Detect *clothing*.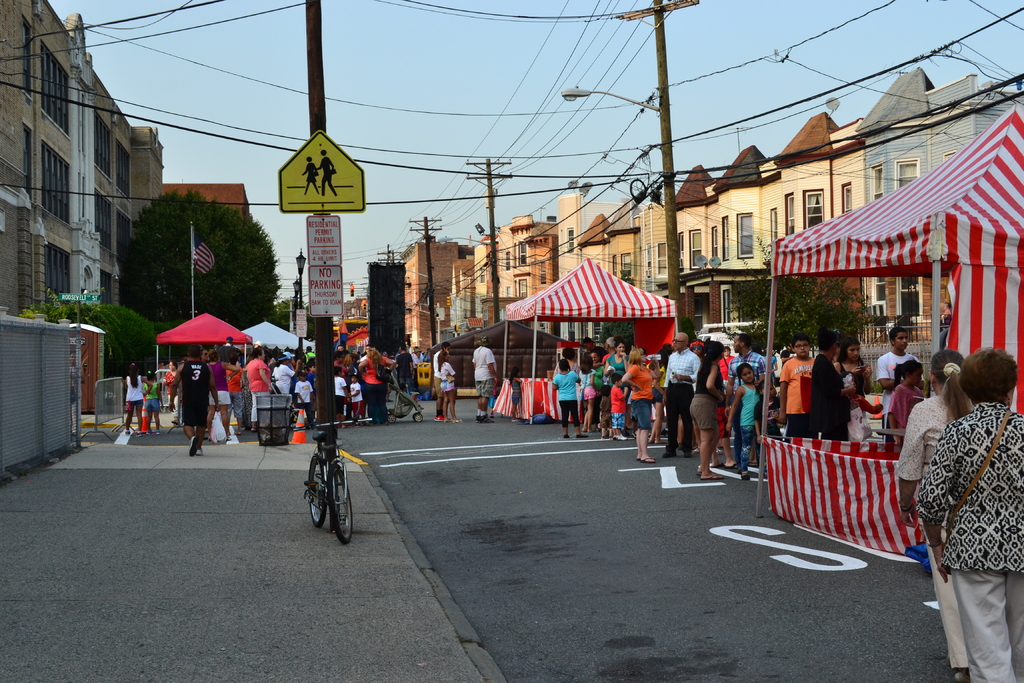
Detected at pyautogui.locateOnScreen(726, 350, 759, 463).
